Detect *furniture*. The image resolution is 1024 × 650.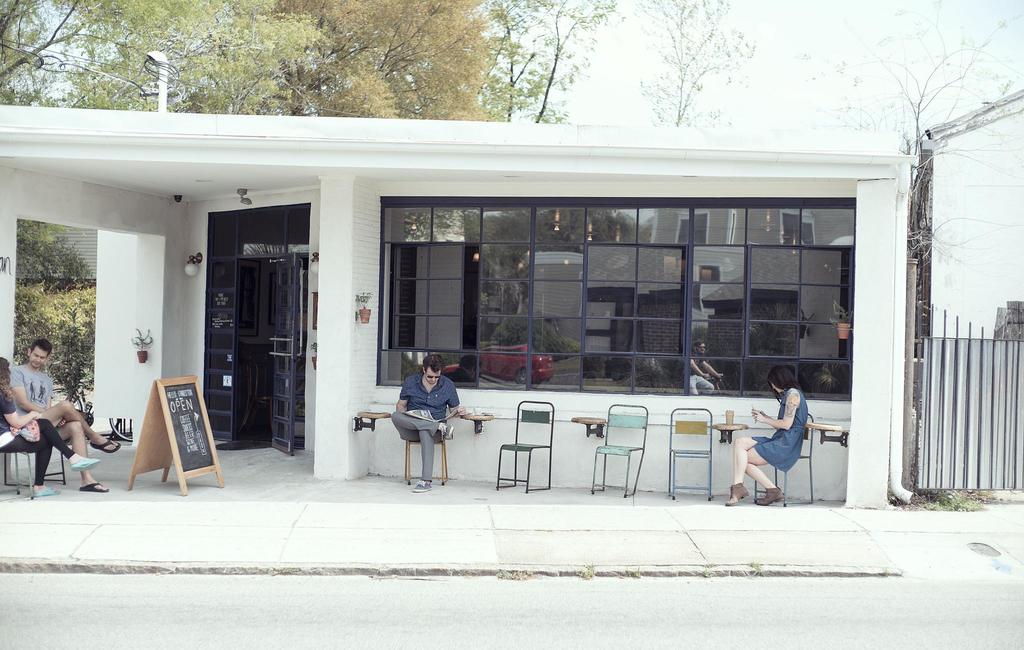
region(403, 443, 450, 487).
